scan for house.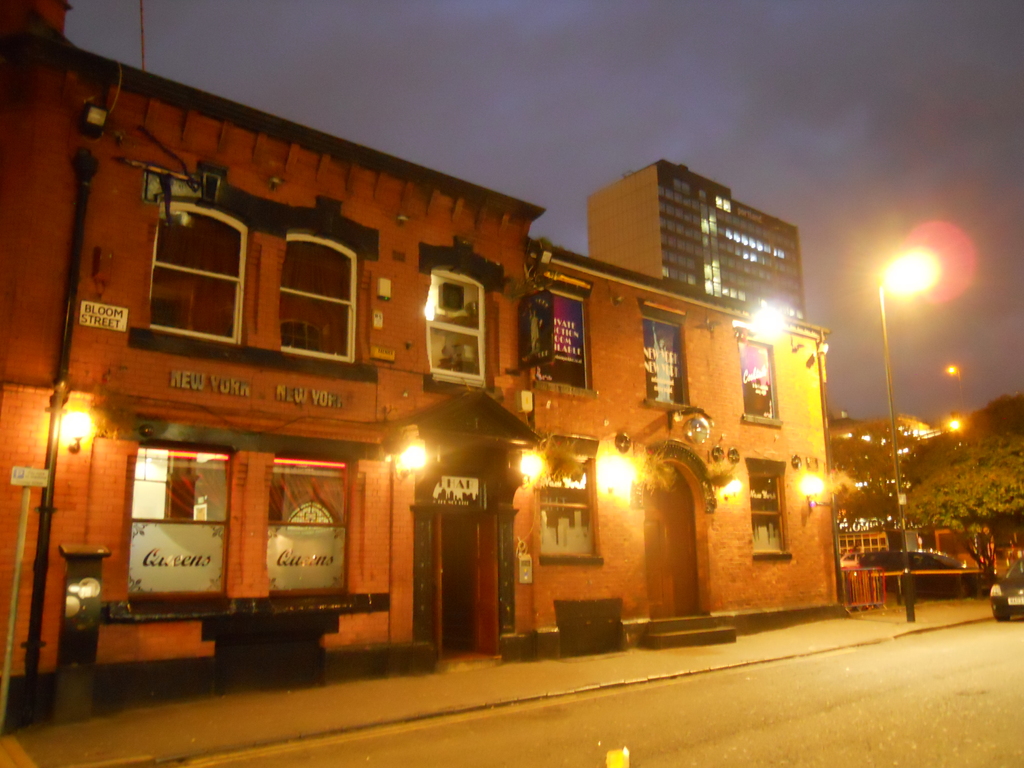
Scan result: 60,81,852,680.
